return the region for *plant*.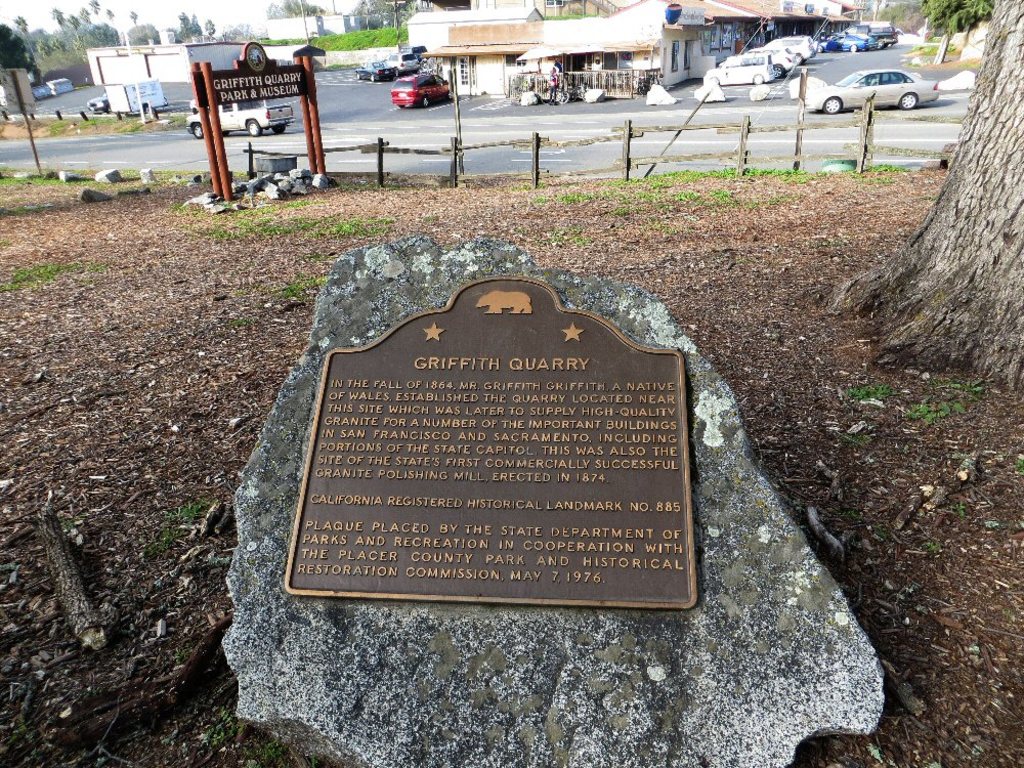
l=4, t=254, r=93, b=298.
